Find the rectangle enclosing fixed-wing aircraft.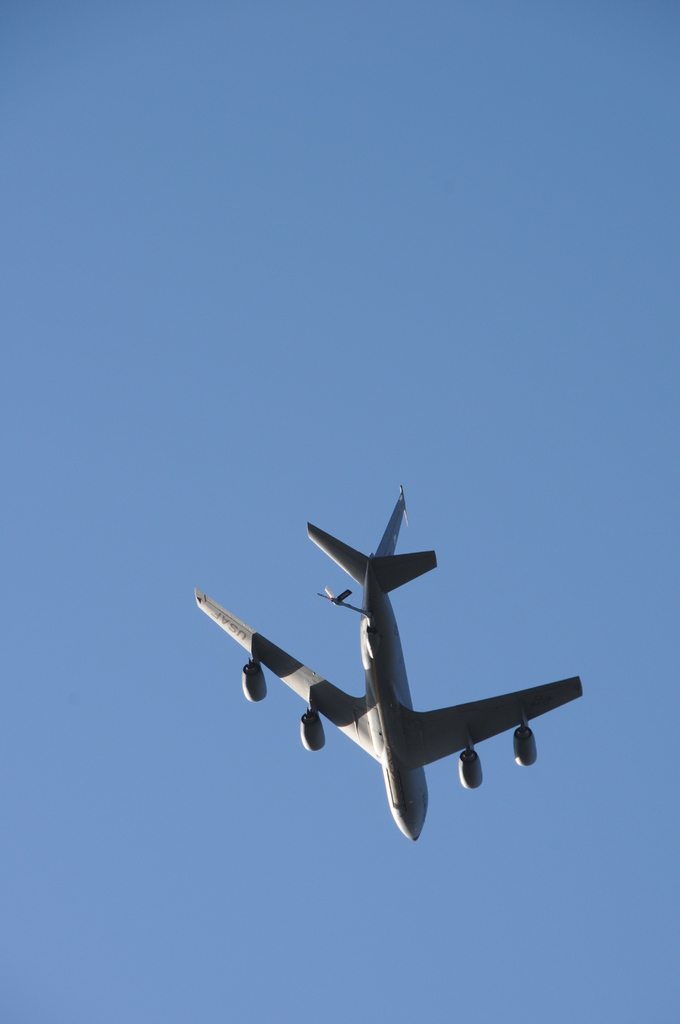
box=[192, 490, 588, 836].
